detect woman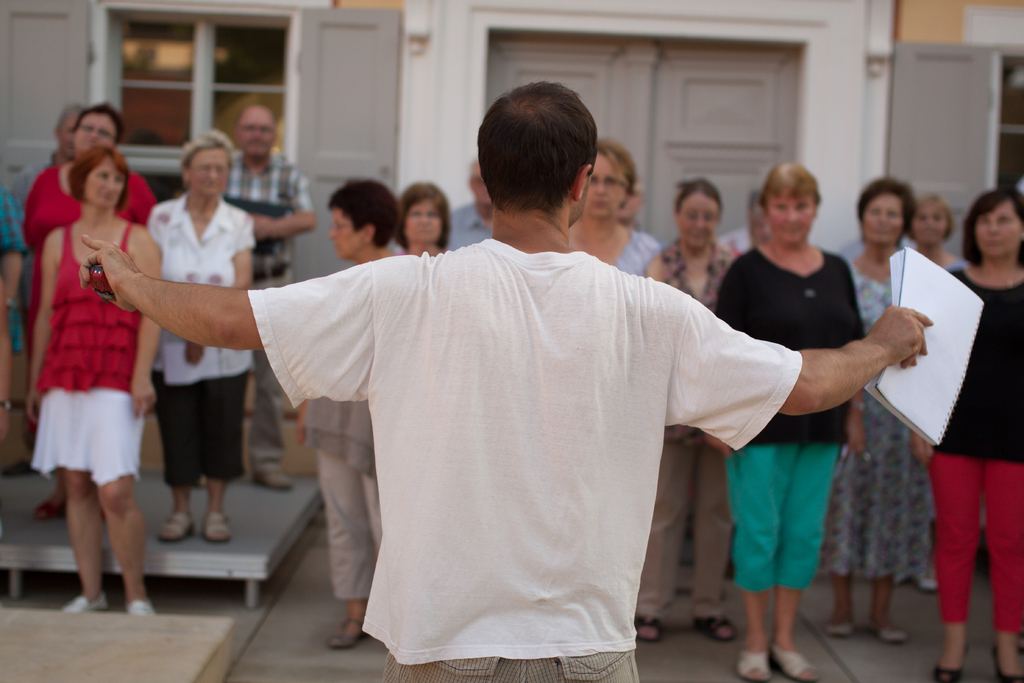
{"x1": 144, "y1": 131, "x2": 260, "y2": 541}
